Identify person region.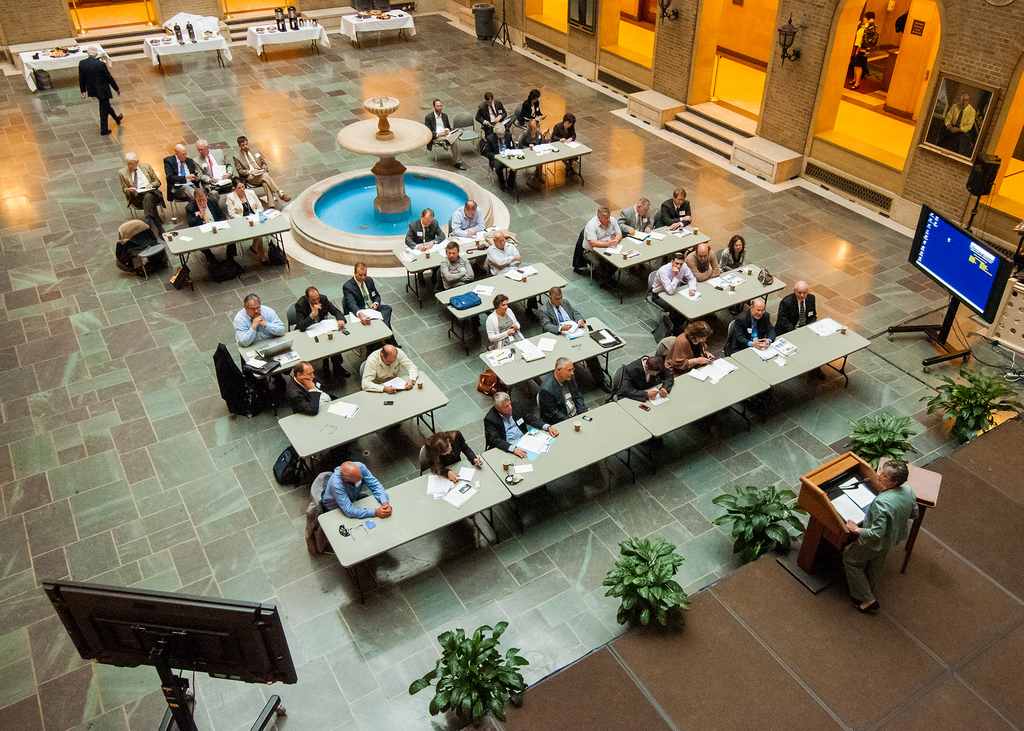
Region: box(685, 245, 717, 280).
